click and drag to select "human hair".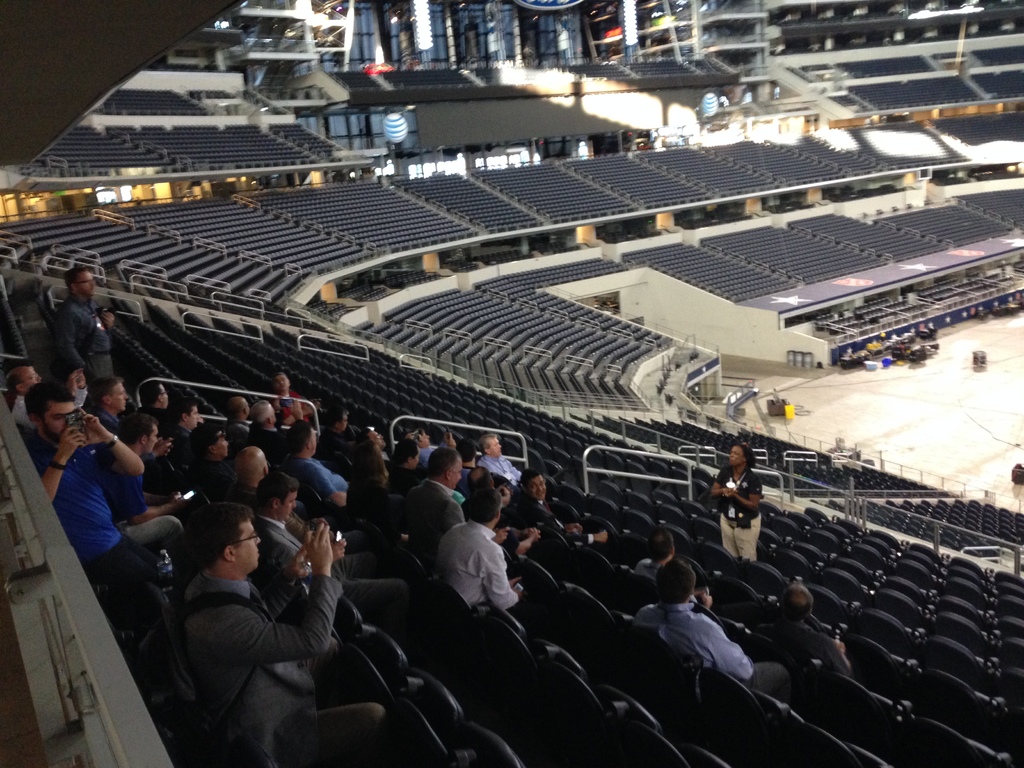
Selection: {"left": 256, "top": 472, "right": 298, "bottom": 511}.
